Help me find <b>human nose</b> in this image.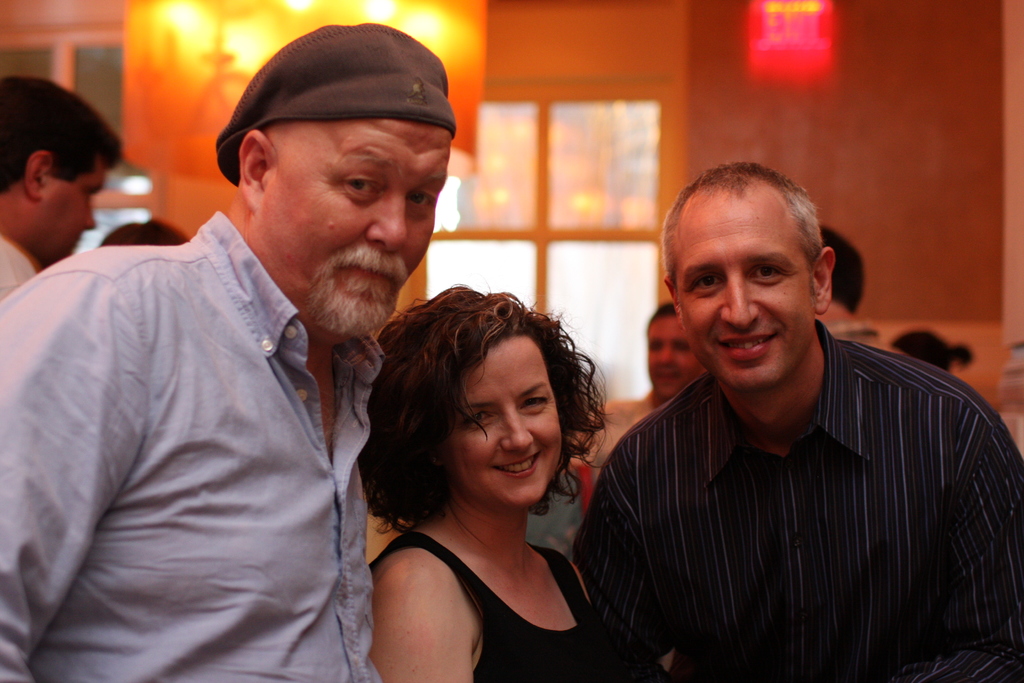
Found it: 501, 415, 534, 456.
